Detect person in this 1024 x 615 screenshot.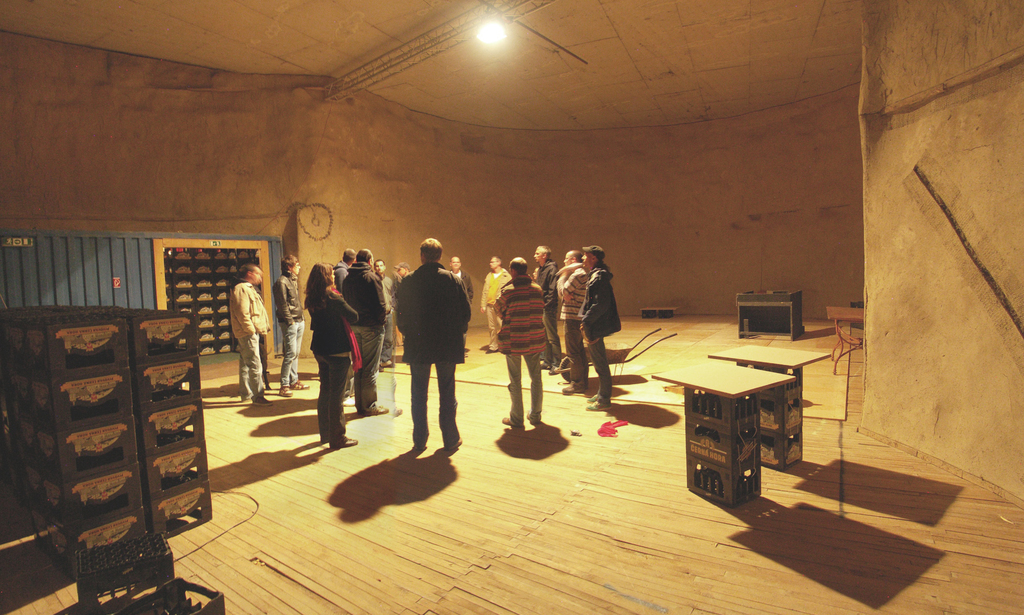
Detection: 303 261 358 447.
